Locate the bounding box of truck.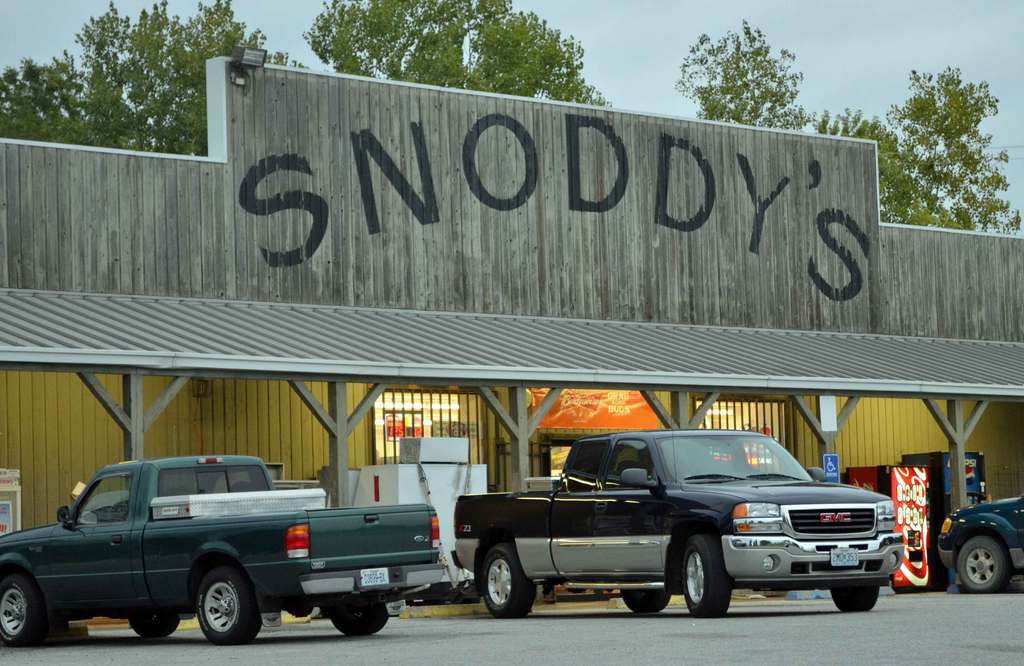
Bounding box: pyautogui.locateOnScreen(461, 420, 913, 618).
